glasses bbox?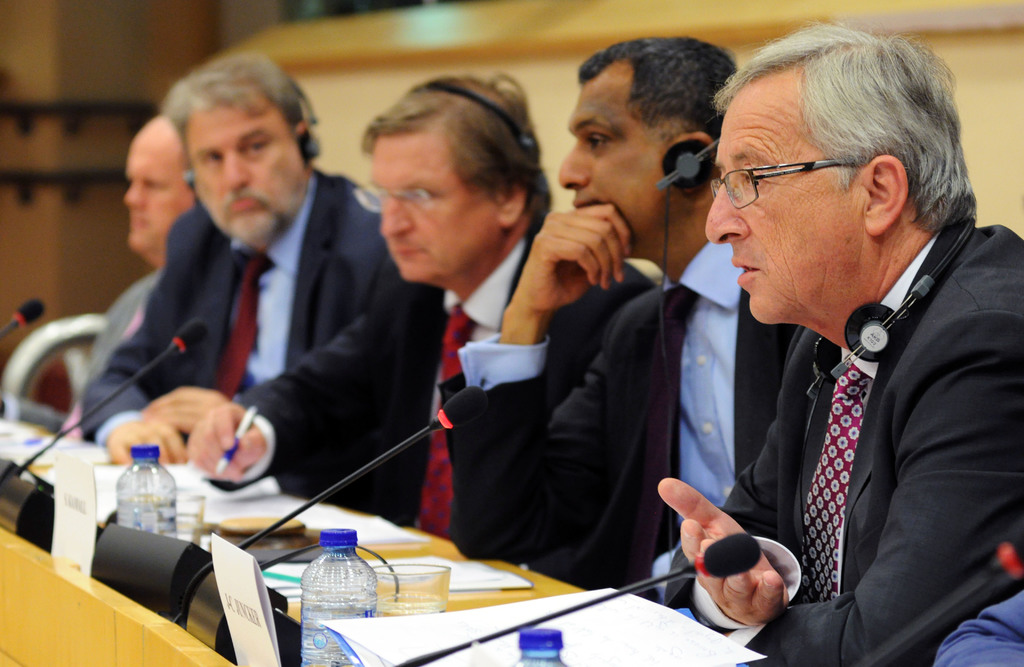
l=713, t=145, r=861, b=200
